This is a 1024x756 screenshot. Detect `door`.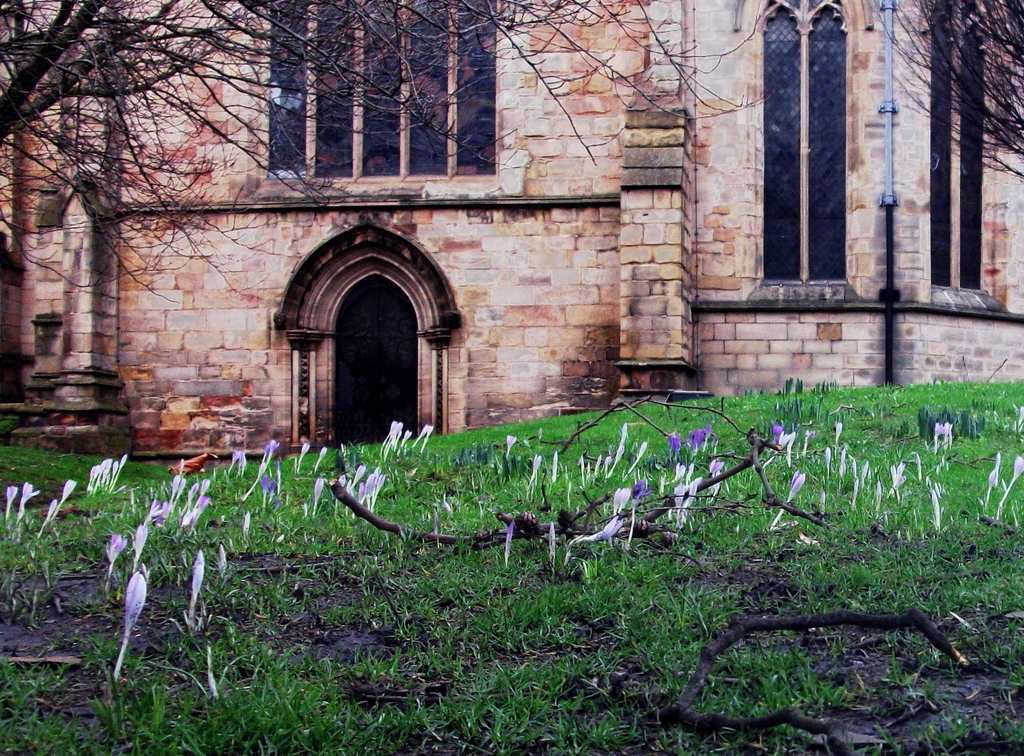
box=[314, 276, 413, 445].
